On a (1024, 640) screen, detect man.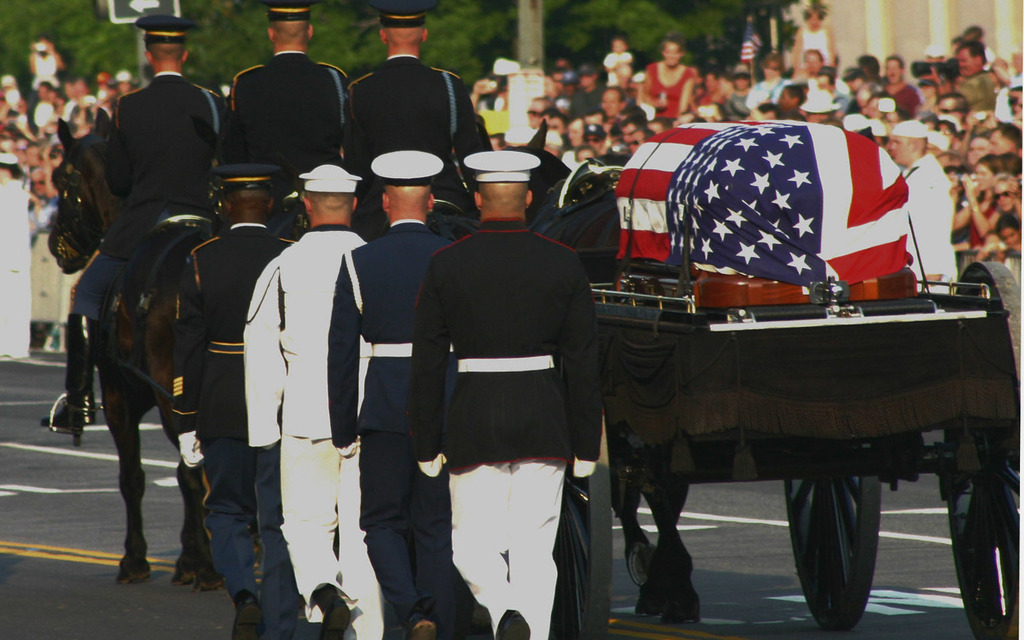
(x1=406, y1=137, x2=604, y2=639).
